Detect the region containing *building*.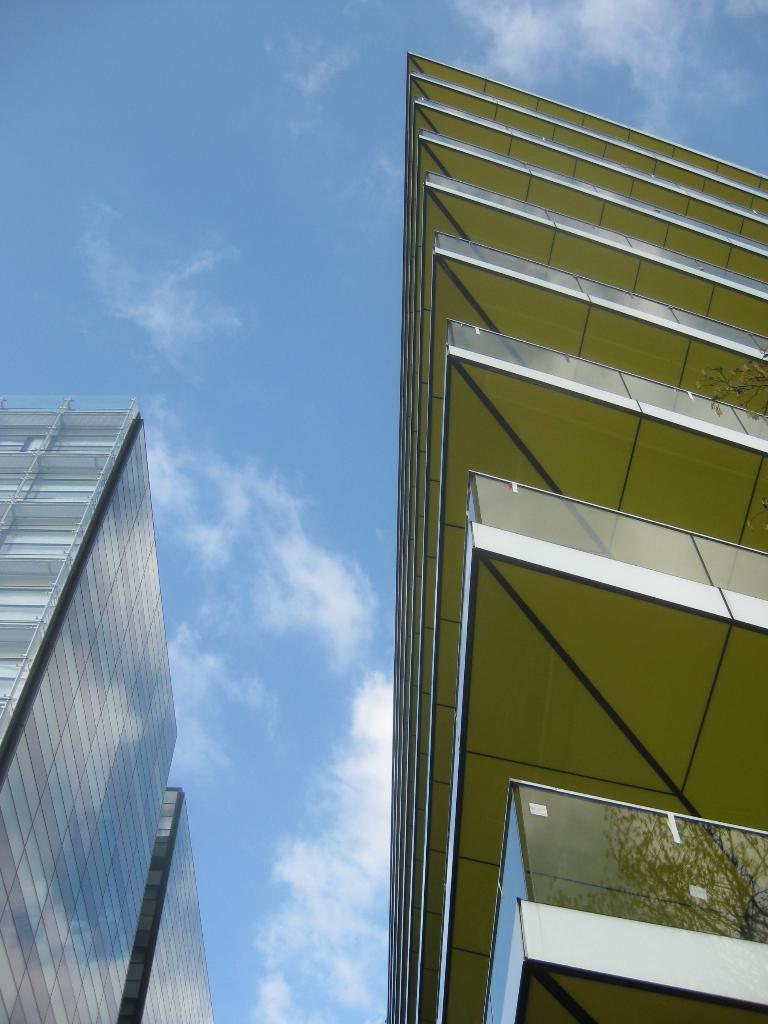
385,53,767,1023.
